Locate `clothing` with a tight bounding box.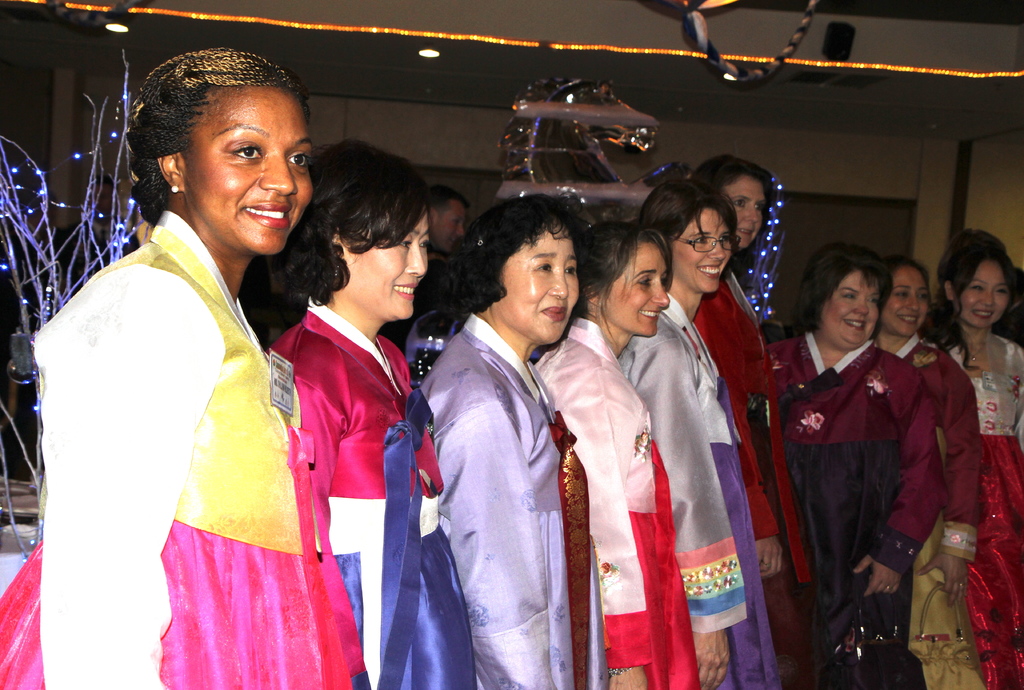
bbox(761, 319, 948, 689).
